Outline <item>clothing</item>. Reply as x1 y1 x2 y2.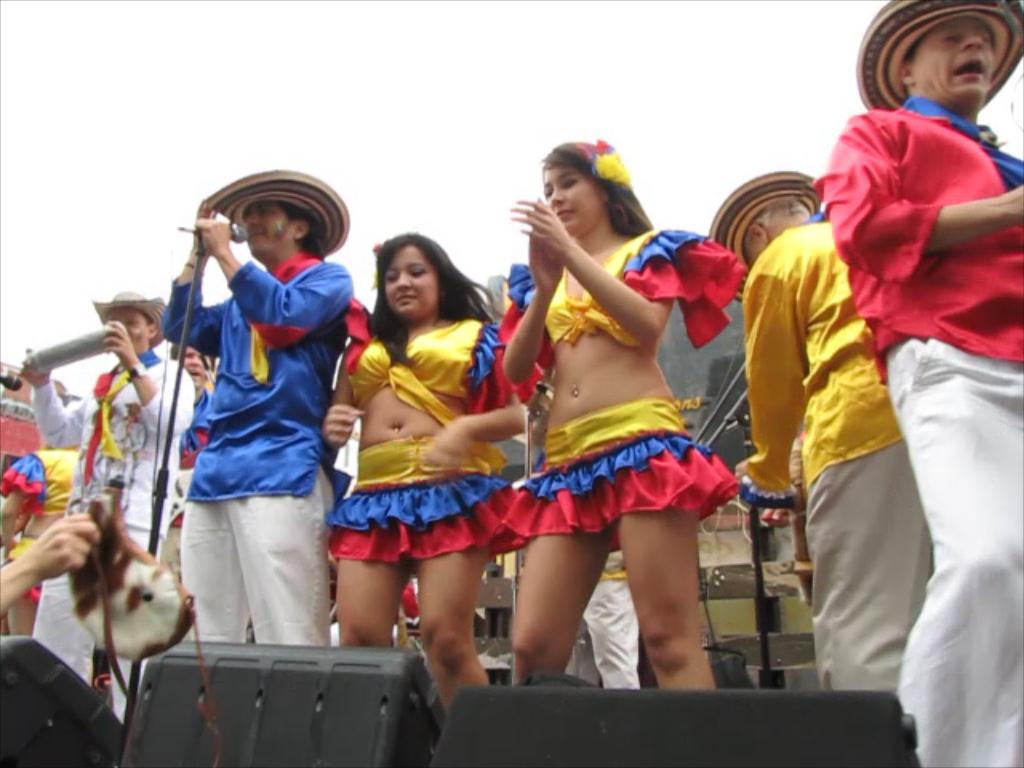
725 208 906 686.
